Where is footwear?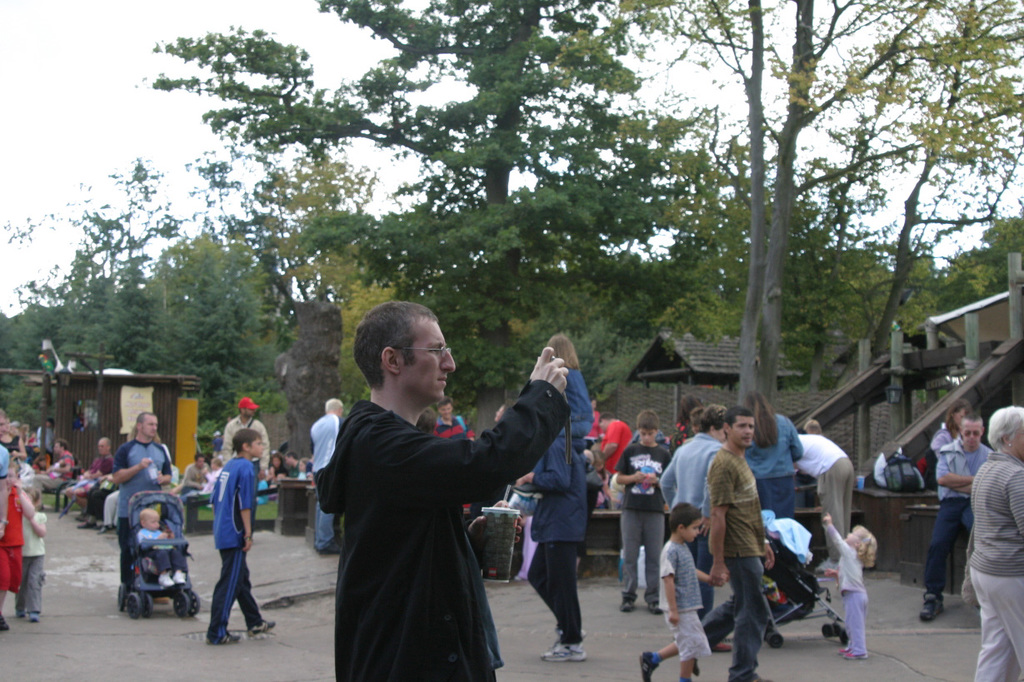
rect(317, 542, 339, 558).
